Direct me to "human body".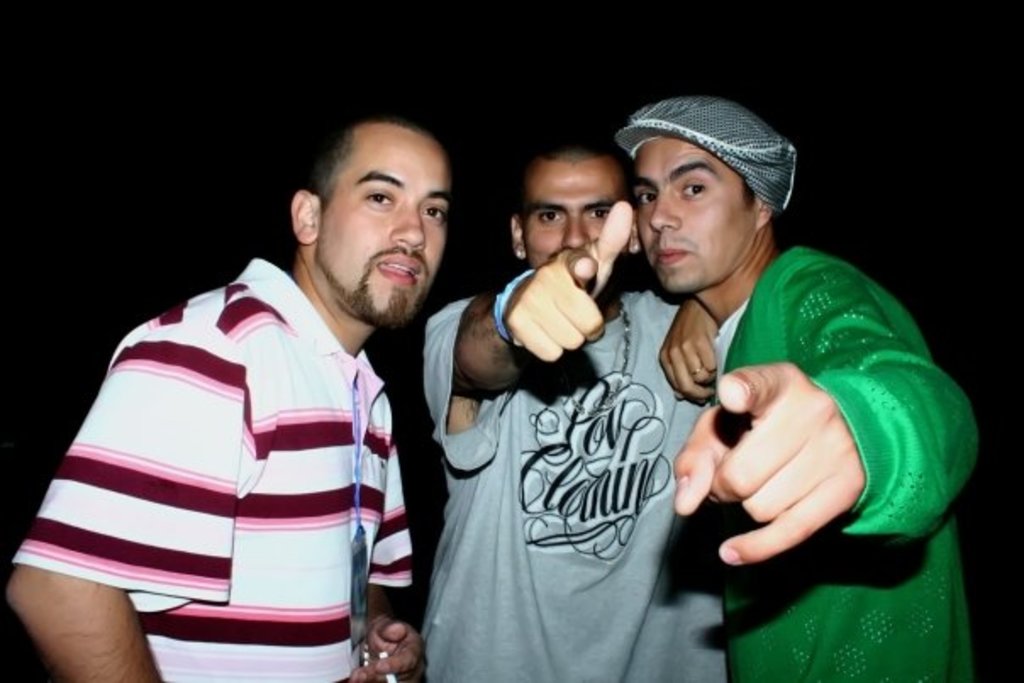
Direction: bbox=[419, 142, 729, 681].
